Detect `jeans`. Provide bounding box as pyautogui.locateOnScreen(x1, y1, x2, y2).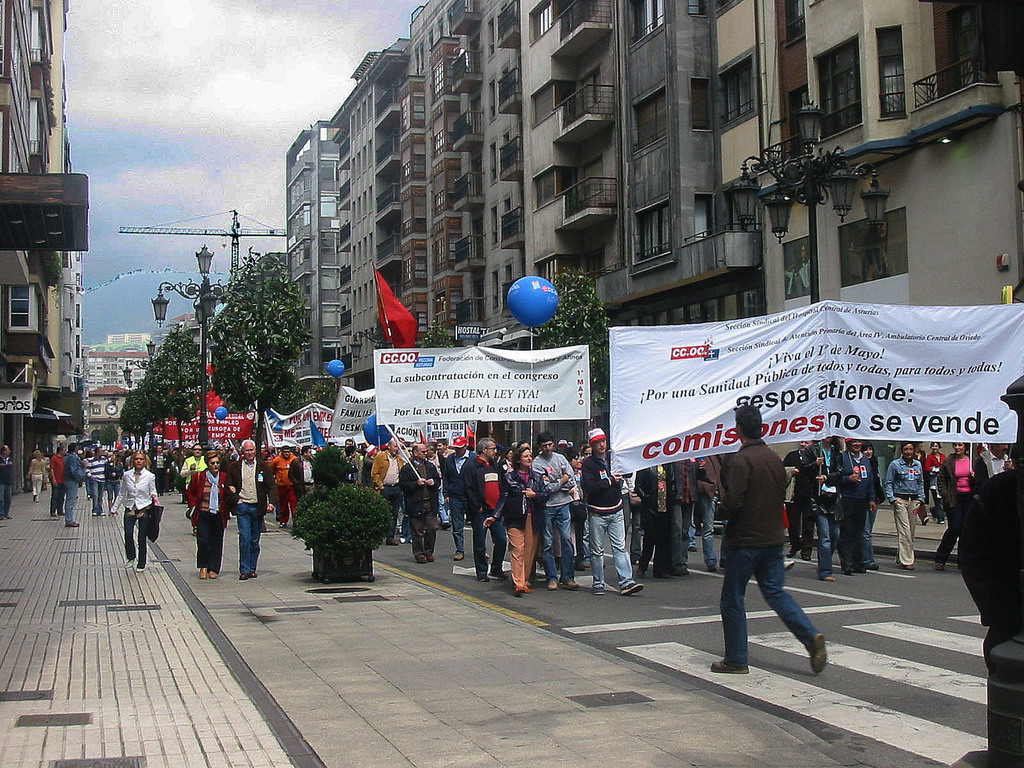
pyautogui.locateOnScreen(237, 503, 261, 568).
